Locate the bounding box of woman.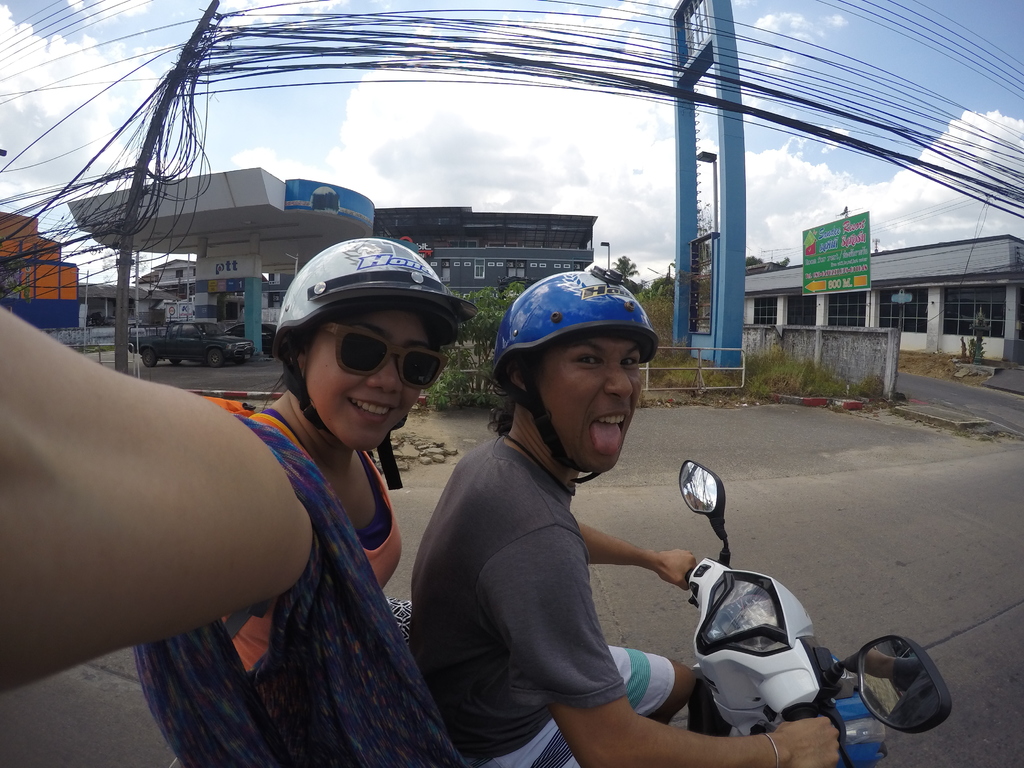
Bounding box: 0:239:417:767.
